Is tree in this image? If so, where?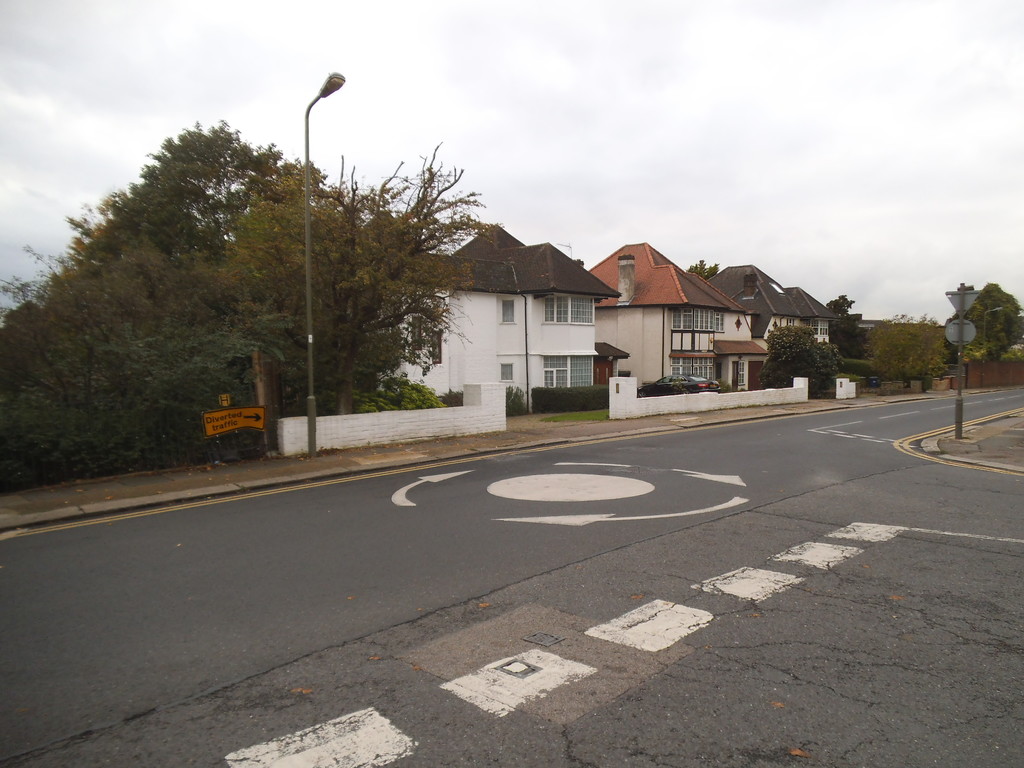
Yes, at (left=859, top=306, right=943, bottom=380).
